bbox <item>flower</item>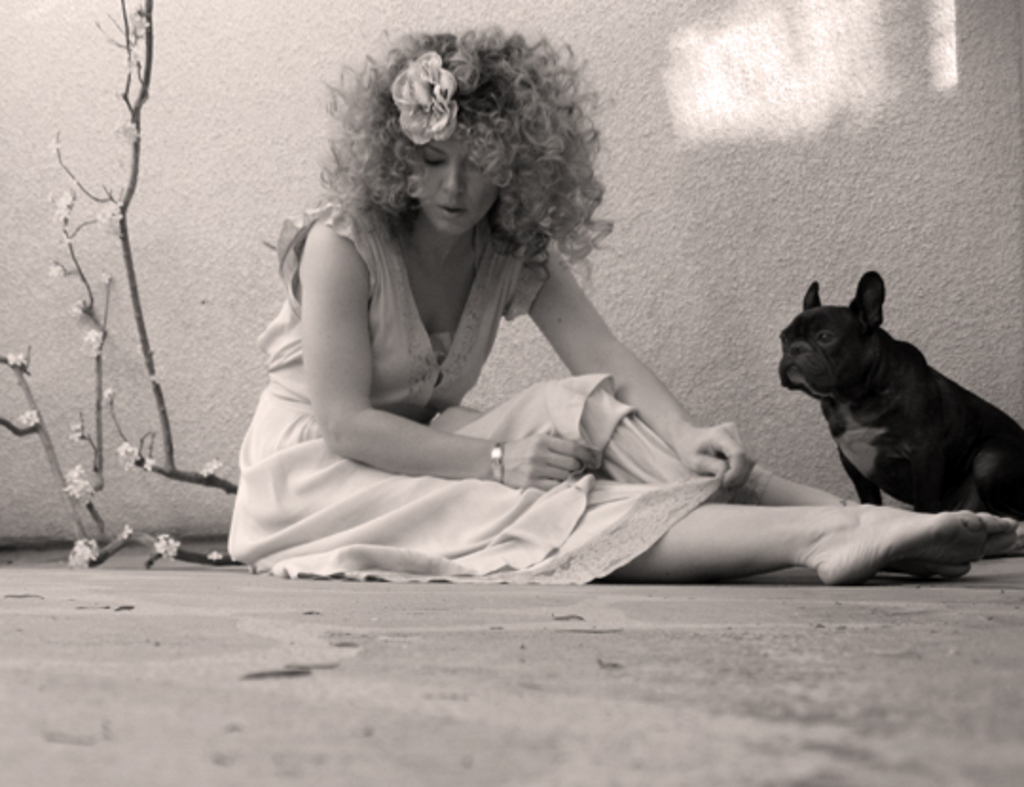
x1=104 y1=267 x2=116 y2=283
